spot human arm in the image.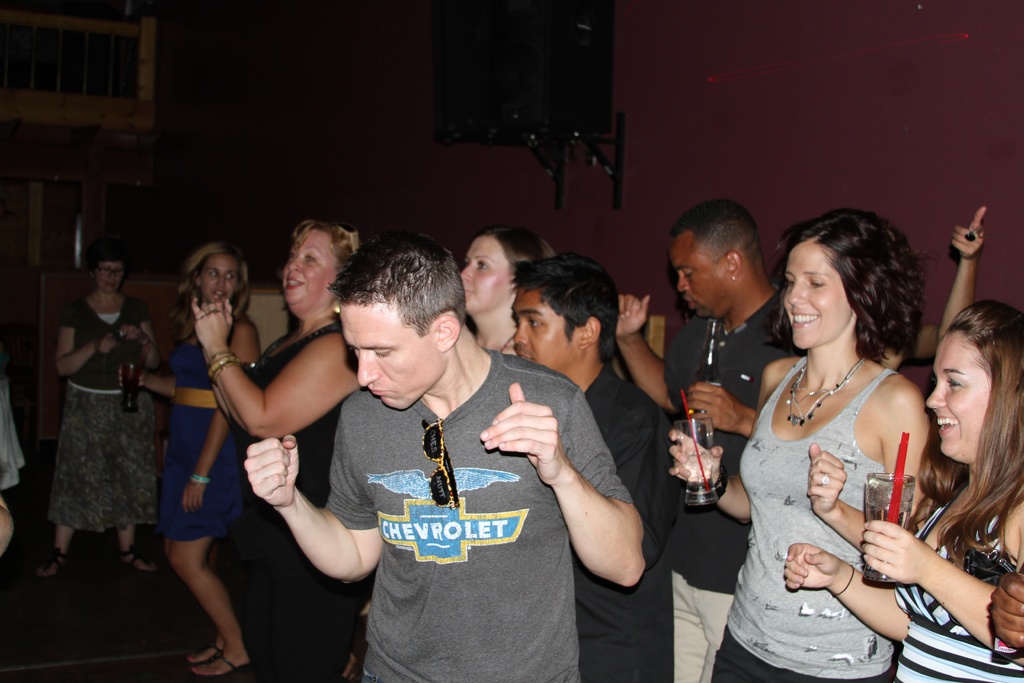
human arm found at (left=656, top=420, right=760, bottom=521).
